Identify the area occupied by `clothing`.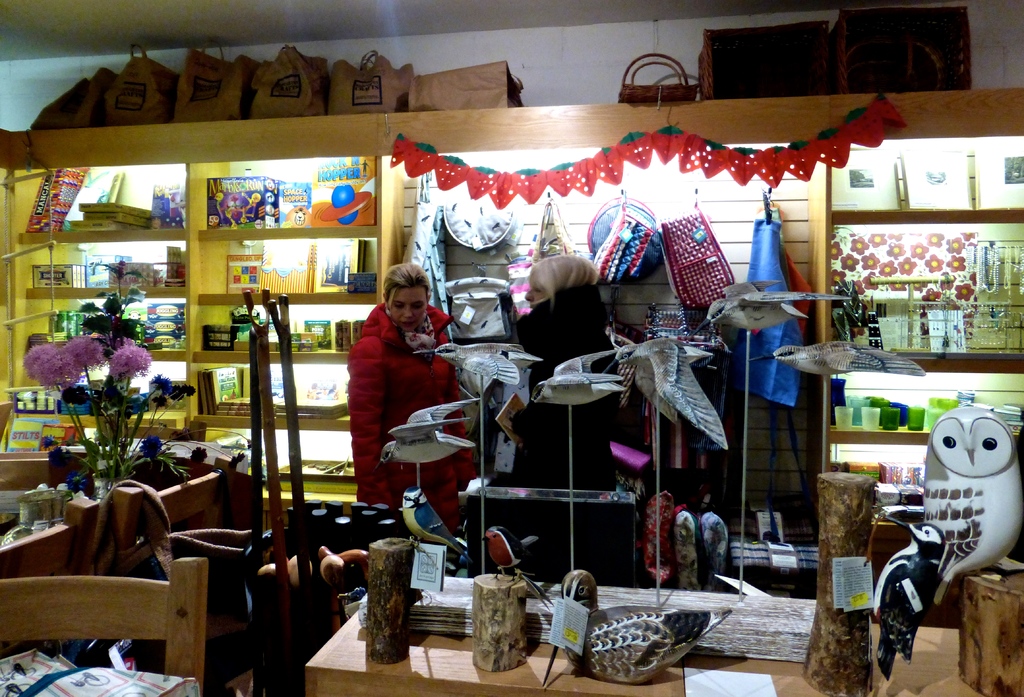
Area: 467, 279, 652, 597.
